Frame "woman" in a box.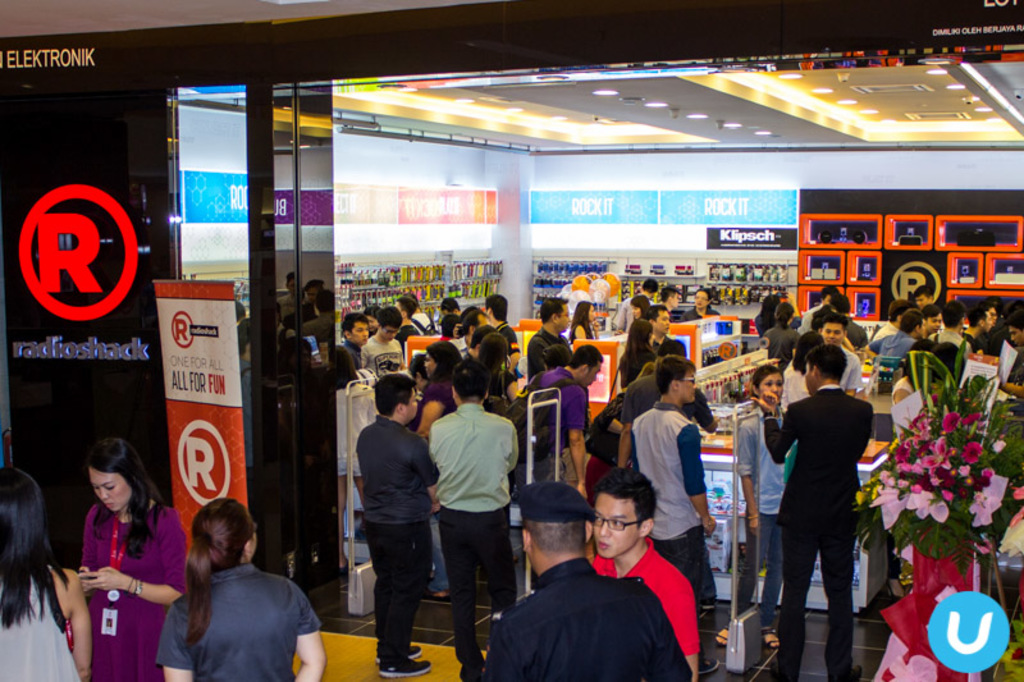
l=614, t=320, r=657, b=393.
